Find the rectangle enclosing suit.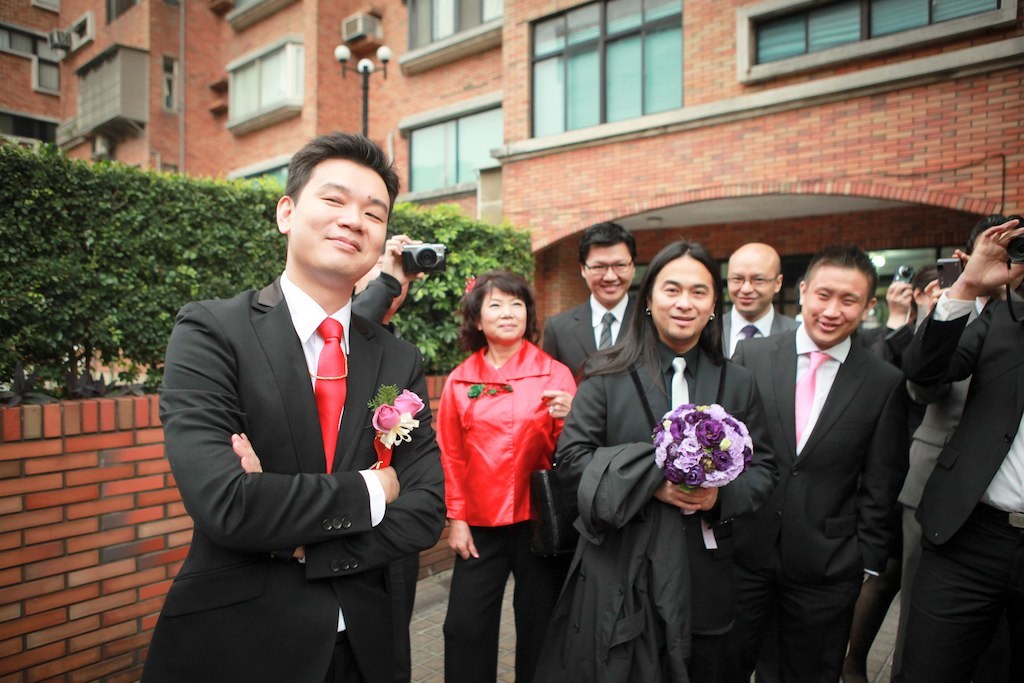
156,148,441,671.
